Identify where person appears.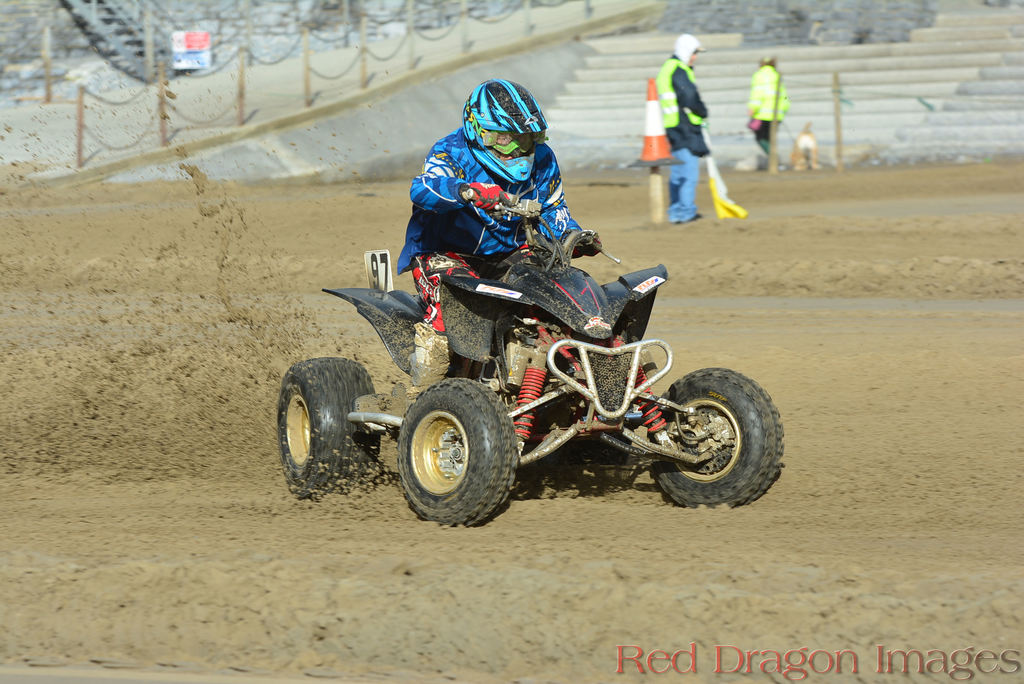
Appears at [x1=393, y1=76, x2=598, y2=375].
